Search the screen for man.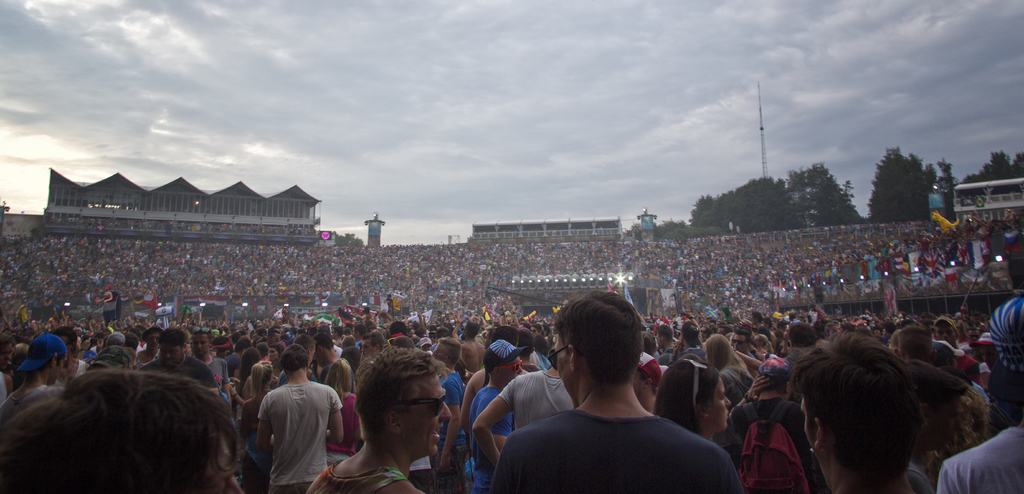
Found at [472, 301, 732, 493].
